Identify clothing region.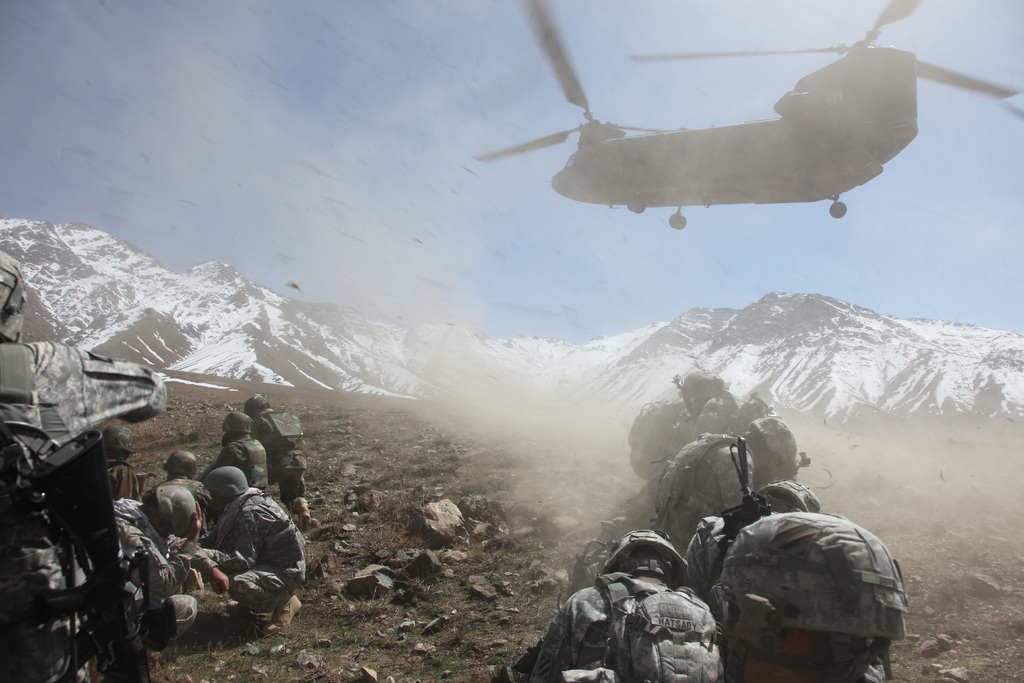
Region: [x1=108, y1=500, x2=221, y2=641].
